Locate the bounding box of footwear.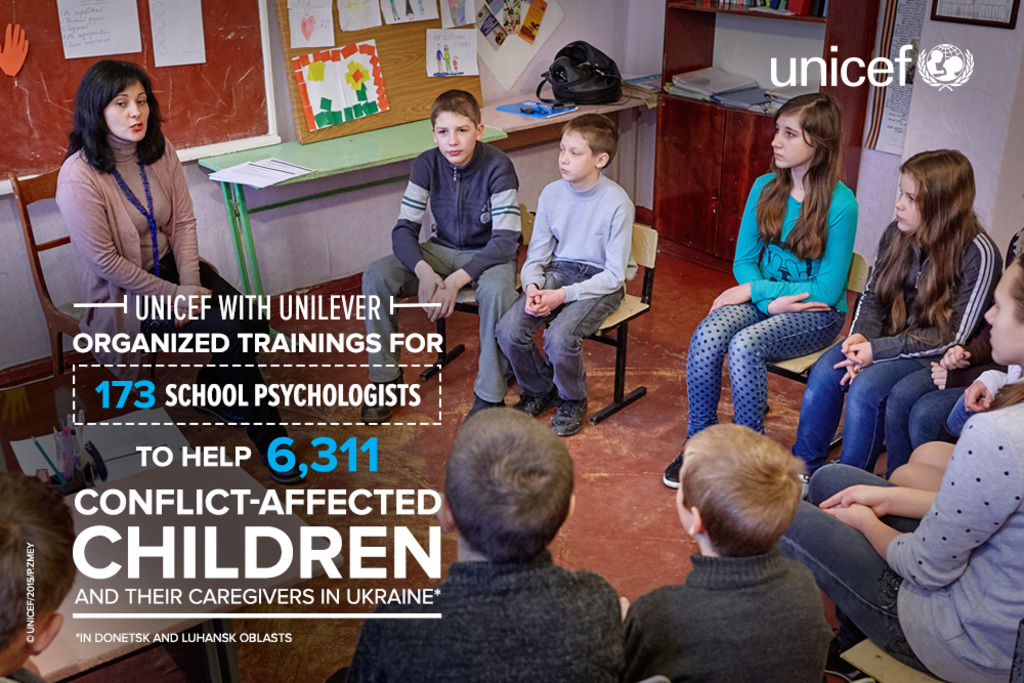
Bounding box: BBox(358, 371, 407, 429).
